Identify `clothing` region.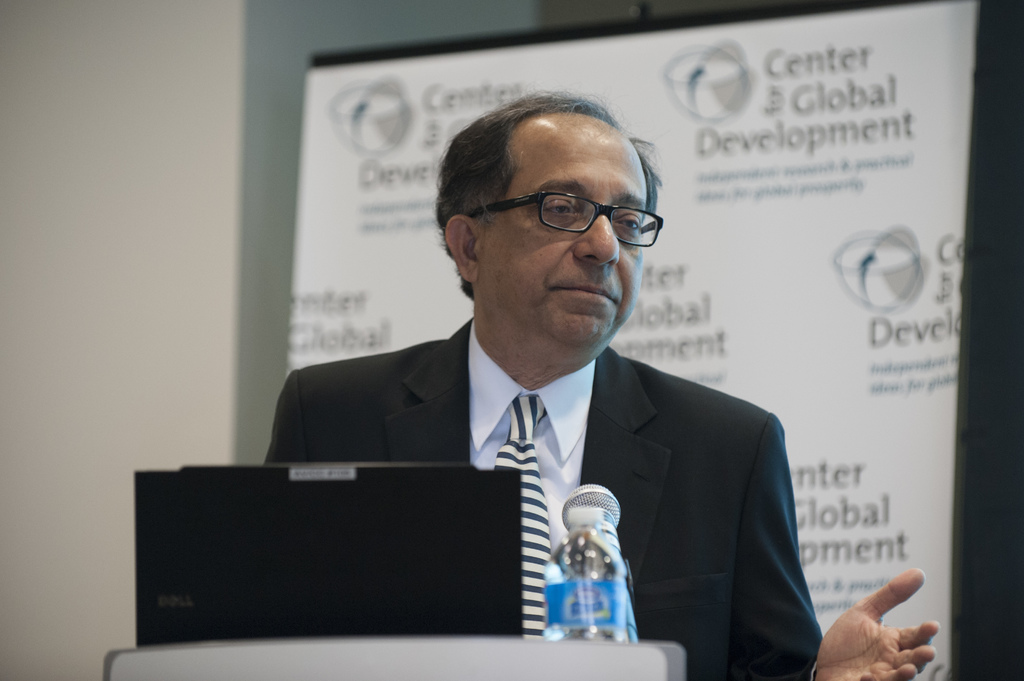
Region: 259,298,840,680.
